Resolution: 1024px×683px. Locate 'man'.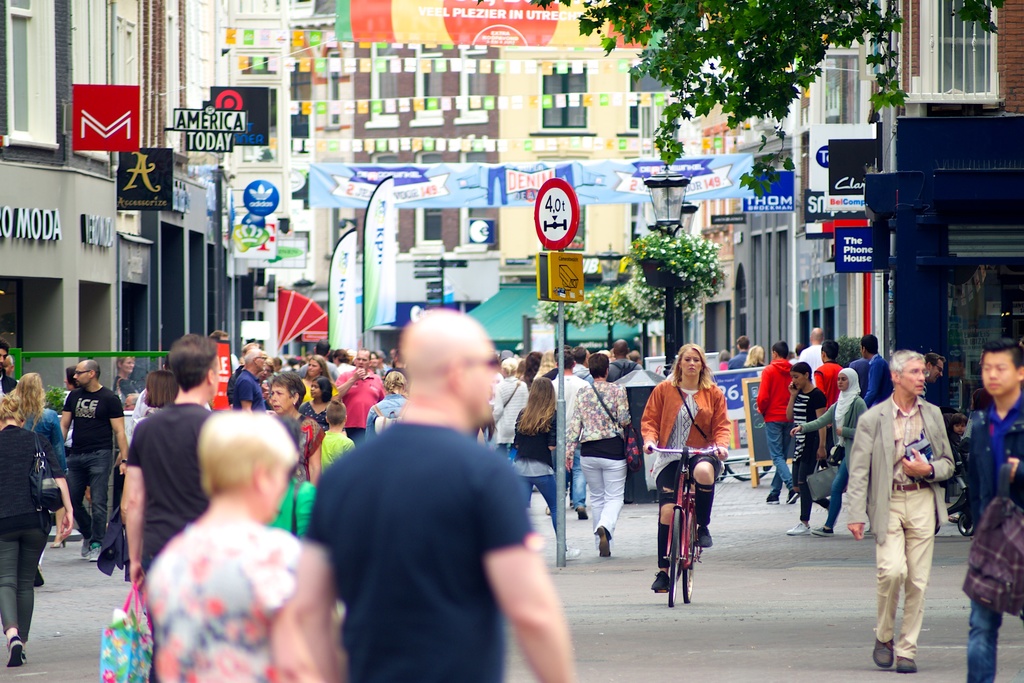
<bbox>0, 340, 23, 395</bbox>.
